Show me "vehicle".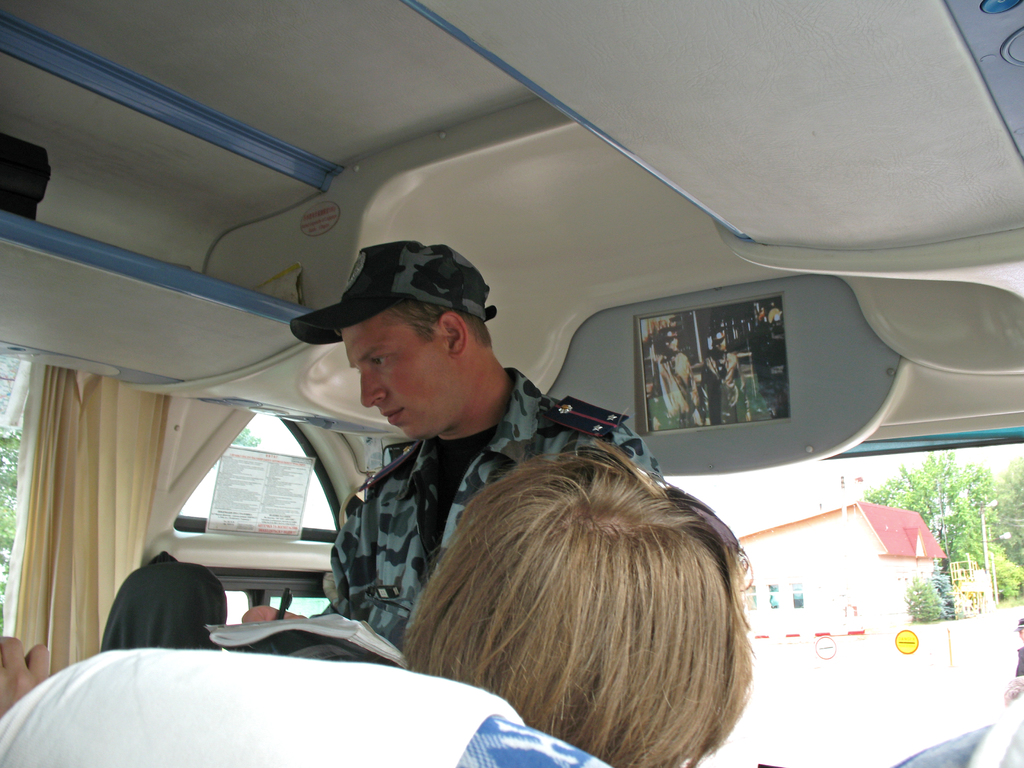
"vehicle" is here: <region>0, 0, 1023, 767</region>.
